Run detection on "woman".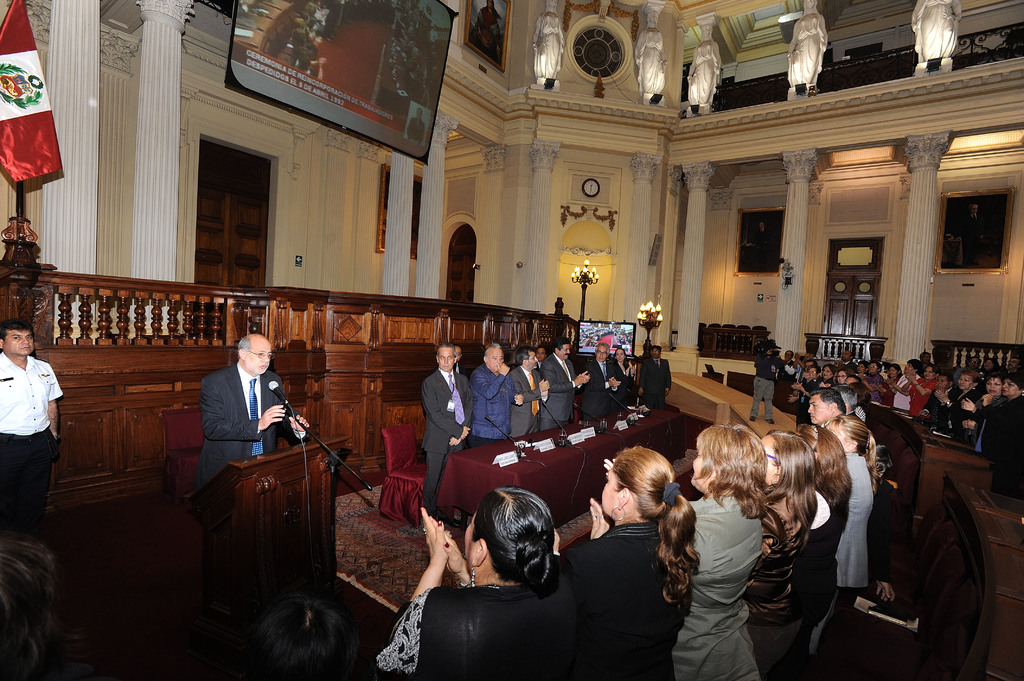
Result: [579, 447, 697, 680].
